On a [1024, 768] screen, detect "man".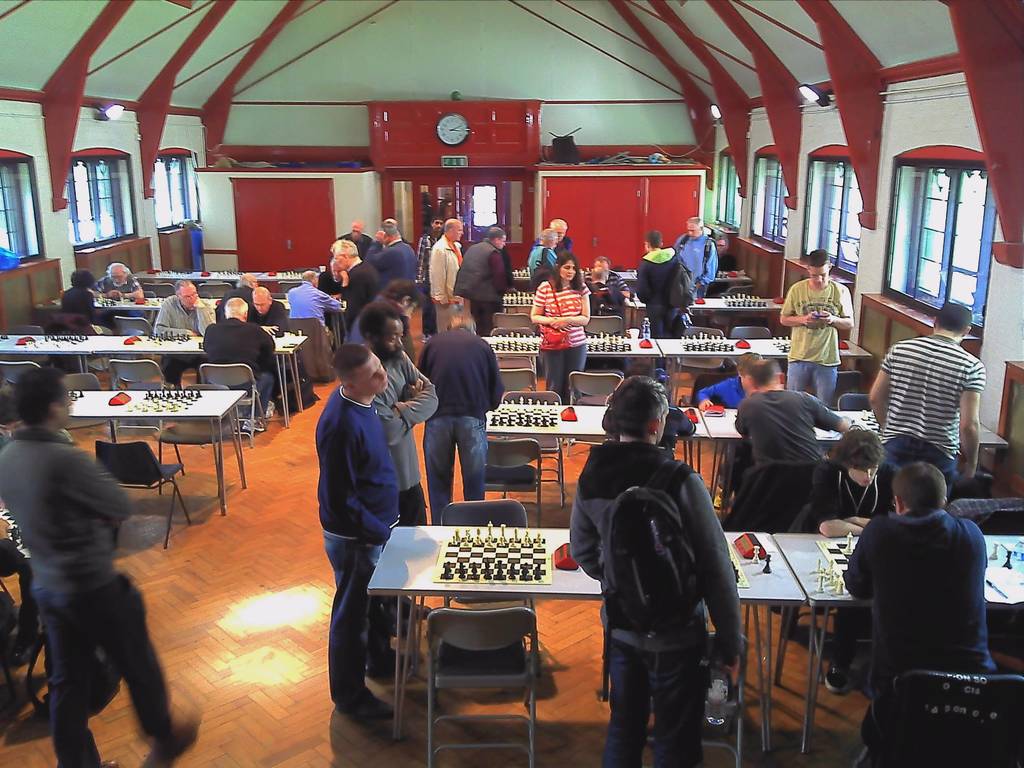
{"left": 420, "top": 312, "right": 504, "bottom": 524}.
